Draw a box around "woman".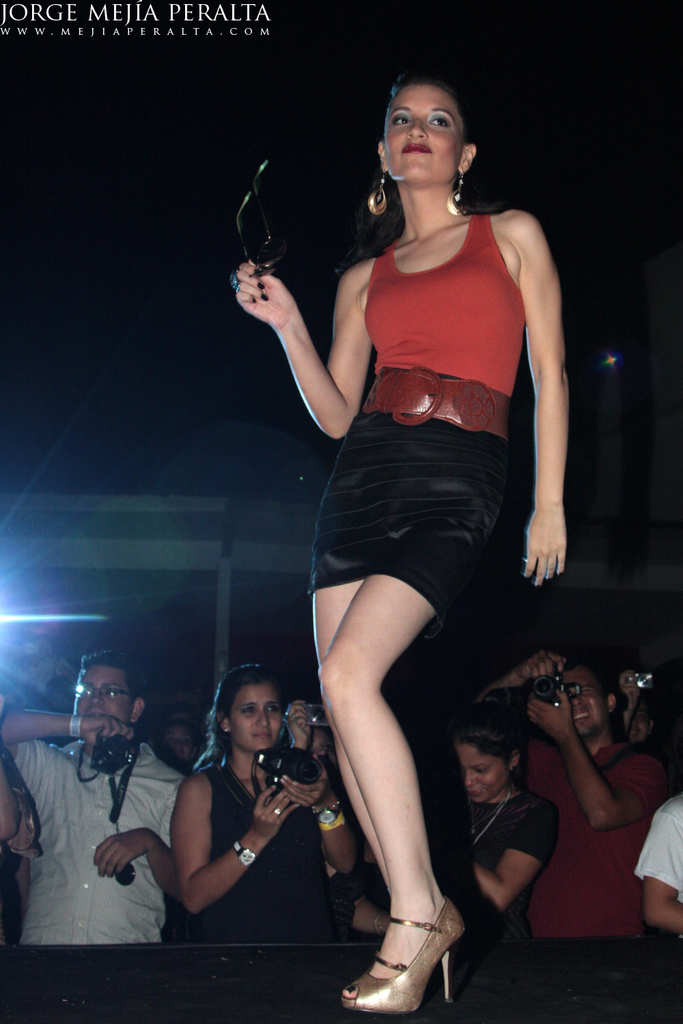
BBox(281, 698, 376, 884).
